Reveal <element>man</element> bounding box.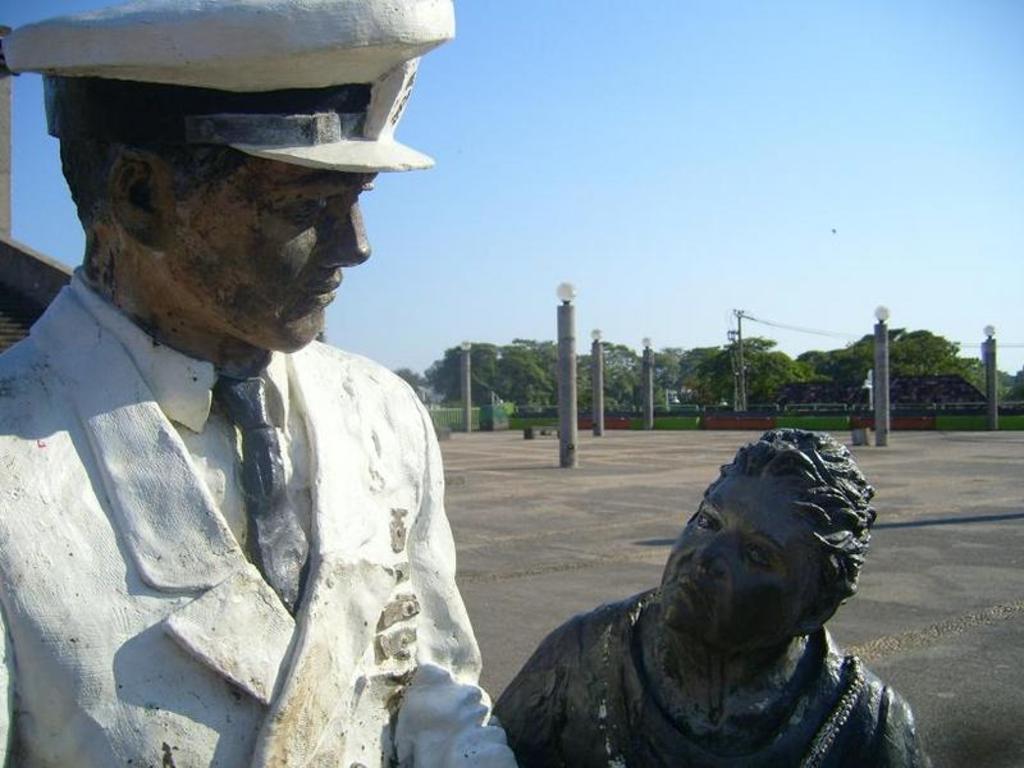
Revealed: bbox=[0, 0, 517, 767].
